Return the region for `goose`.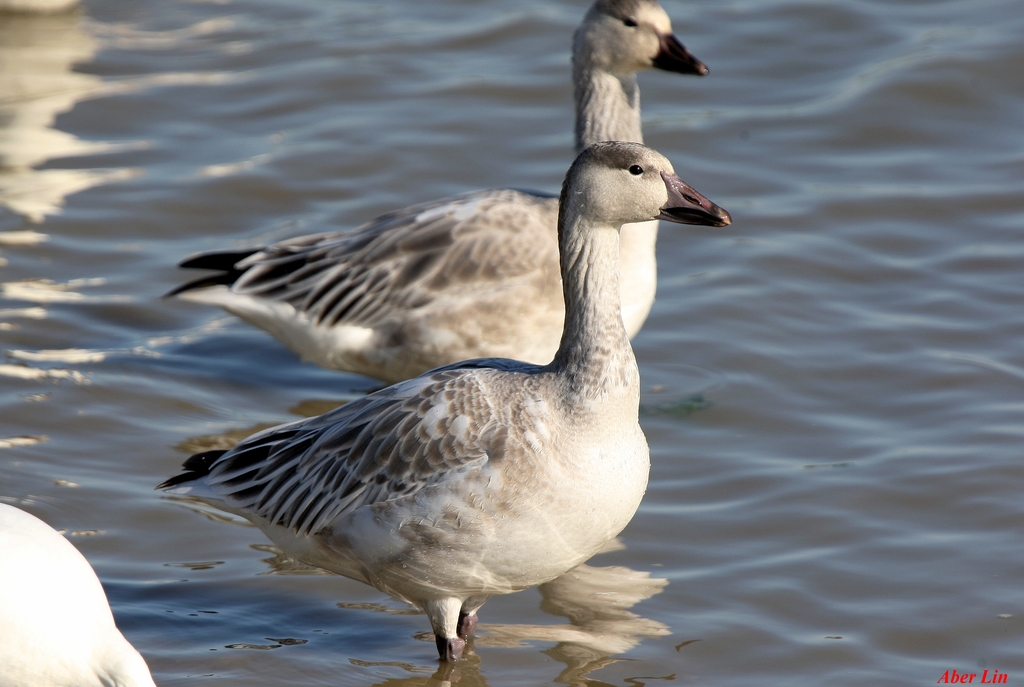
bbox=[157, 1, 714, 389].
